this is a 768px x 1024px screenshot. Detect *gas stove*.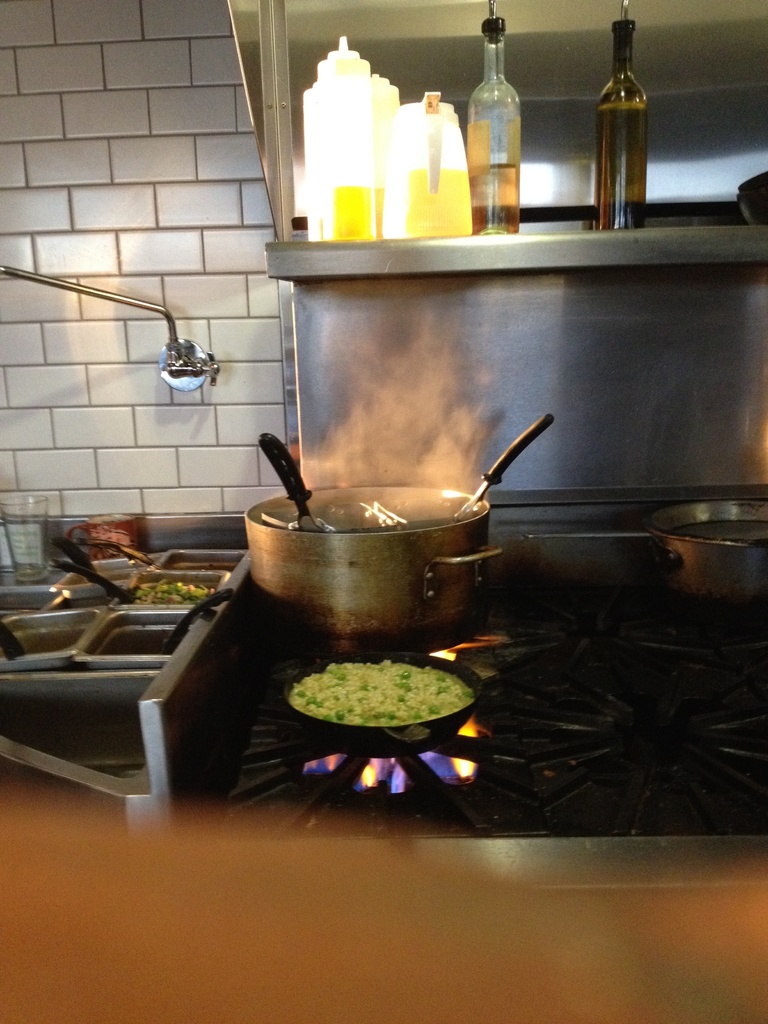
<region>210, 598, 767, 851</region>.
